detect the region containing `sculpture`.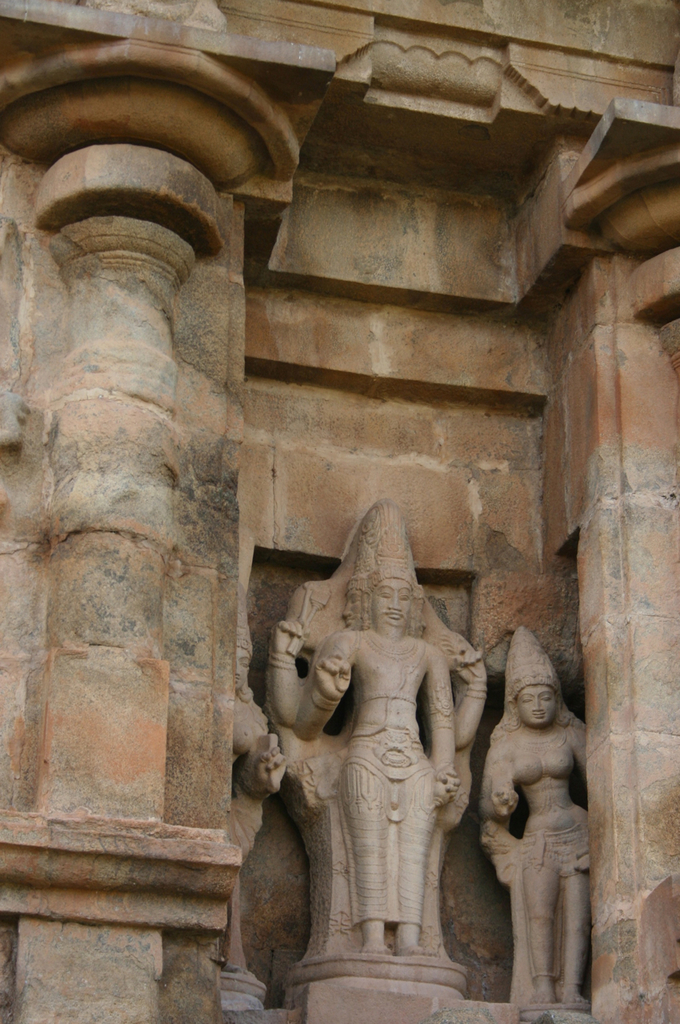
266 495 489 960.
